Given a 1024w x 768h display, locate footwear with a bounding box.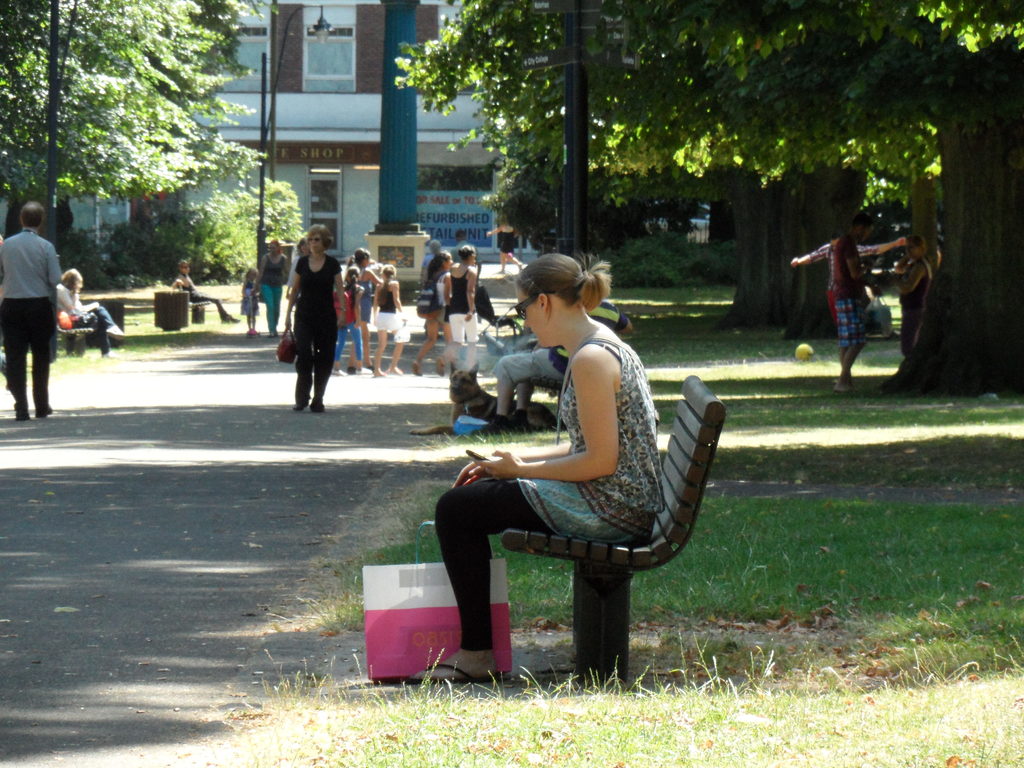
Located: bbox(221, 315, 239, 325).
